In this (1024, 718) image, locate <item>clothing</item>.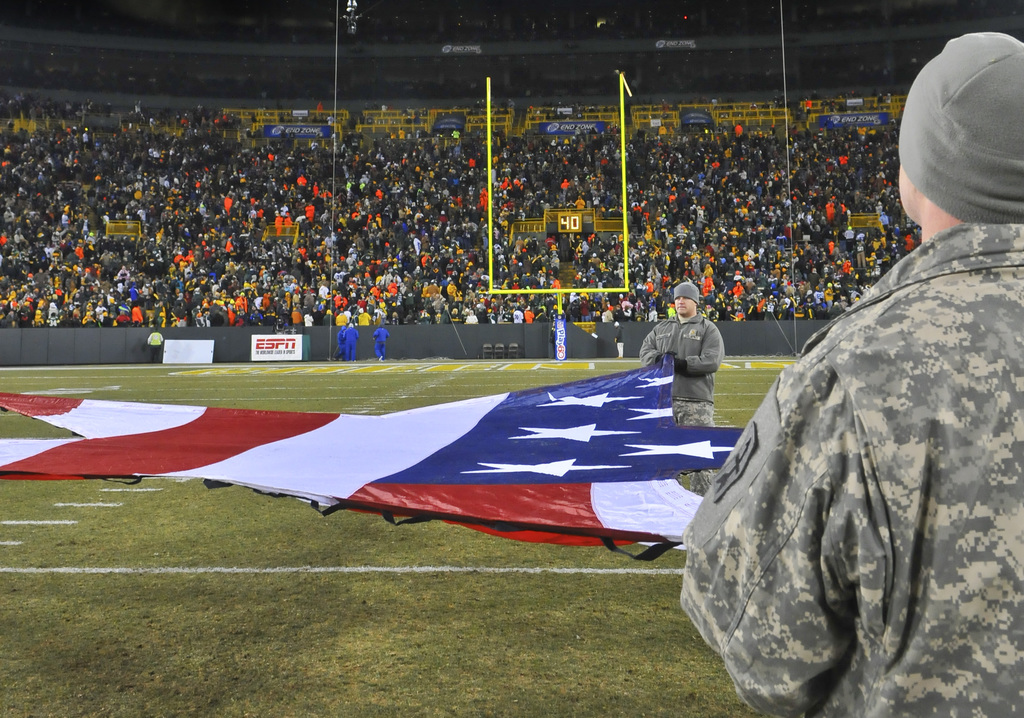
Bounding box: region(106, 269, 113, 282).
